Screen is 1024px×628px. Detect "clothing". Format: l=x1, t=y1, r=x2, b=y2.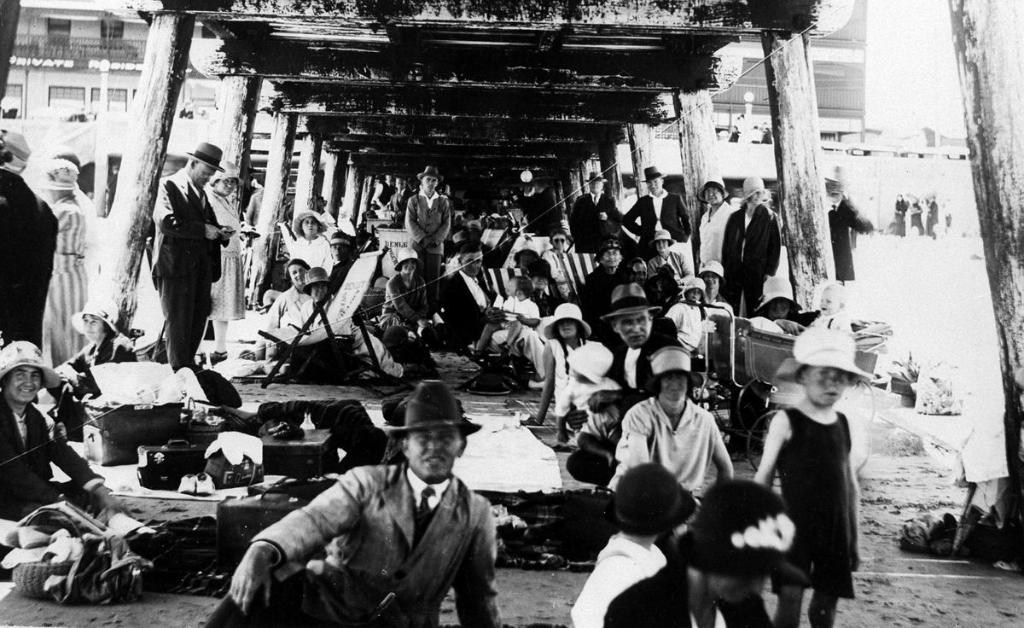
l=546, t=246, r=570, b=287.
